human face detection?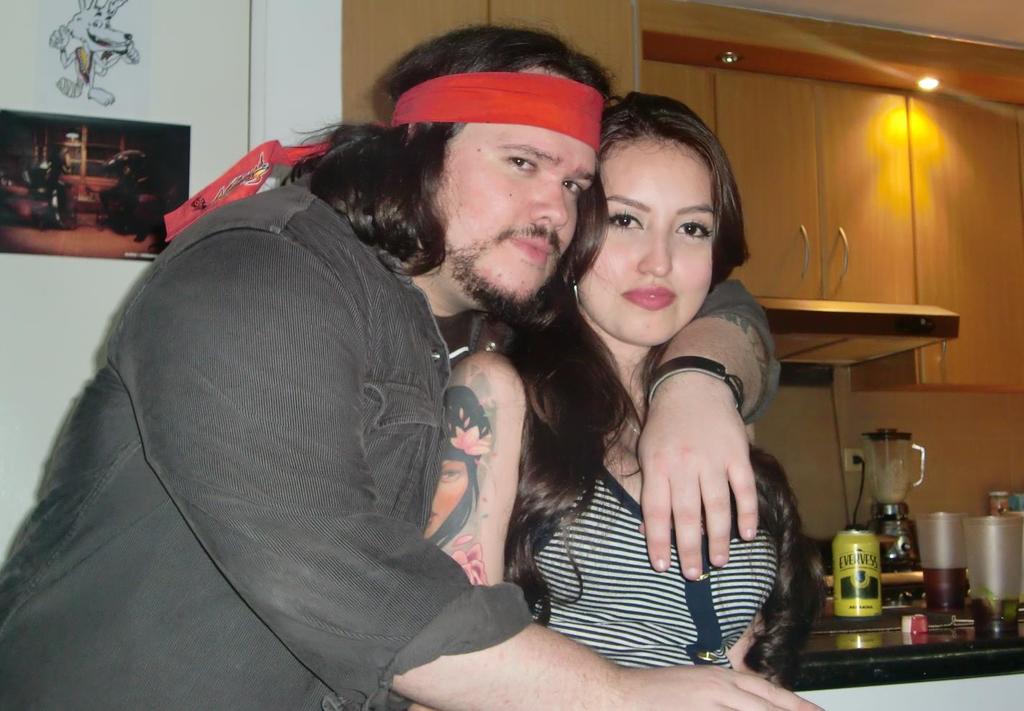
bbox=(573, 135, 719, 346)
